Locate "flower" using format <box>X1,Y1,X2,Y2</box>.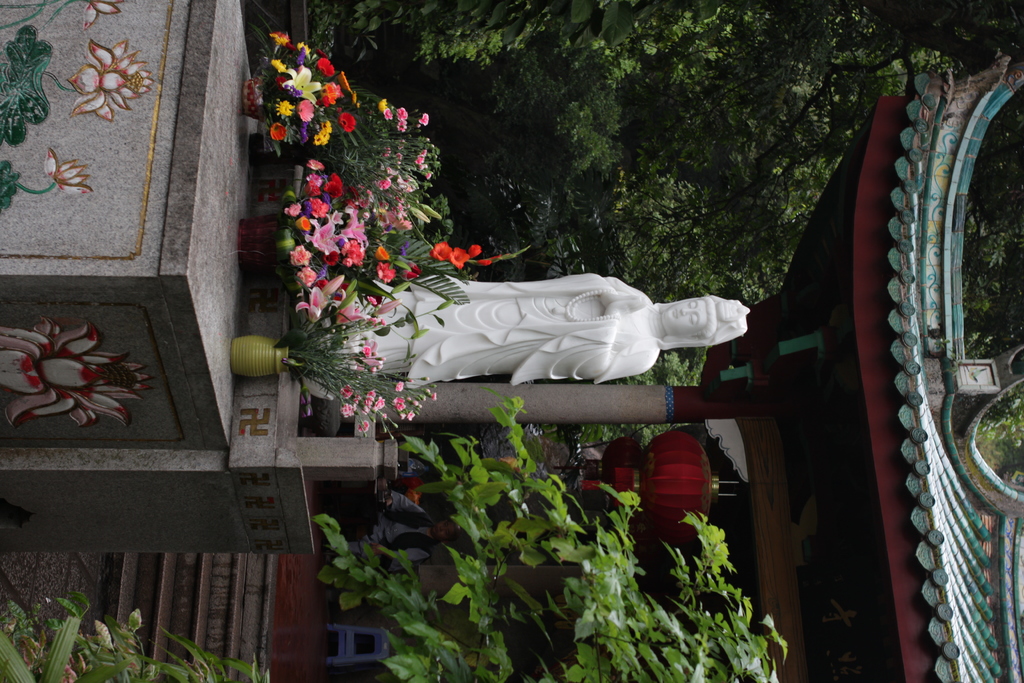
<box>294,292,321,317</box>.
